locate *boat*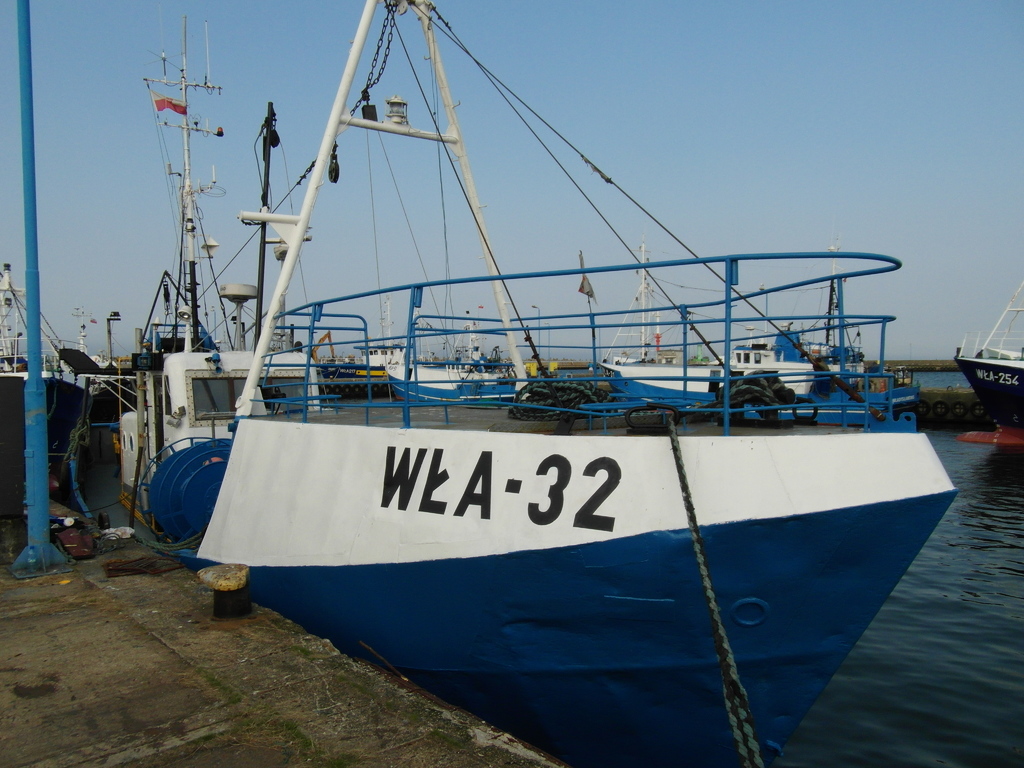
Rect(110, 0, 961, 767)
